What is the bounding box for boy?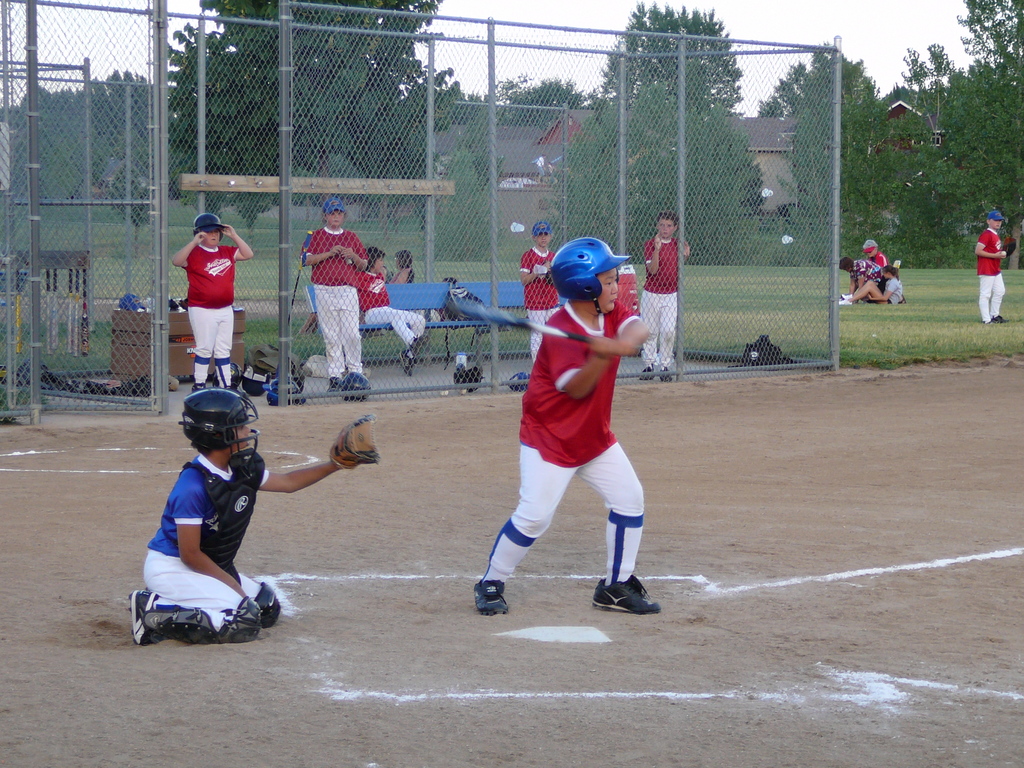
crop(449, 235, 675, 607).
